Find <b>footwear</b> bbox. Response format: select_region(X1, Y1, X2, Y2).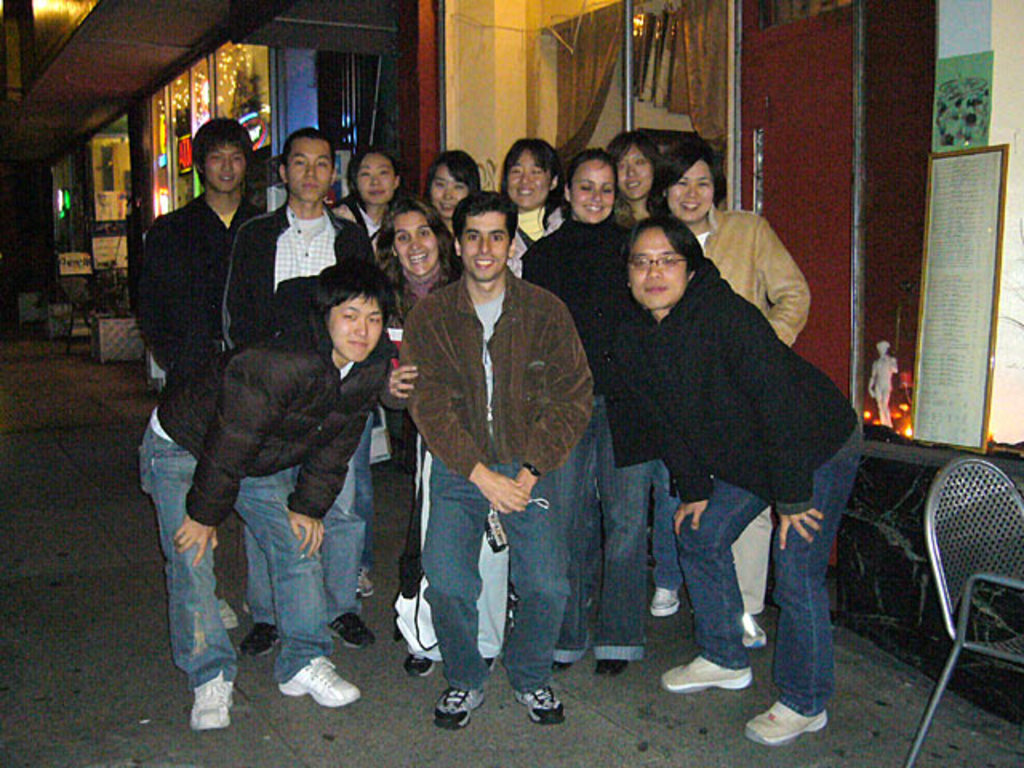
select_region(237, 621, 290, 654).
